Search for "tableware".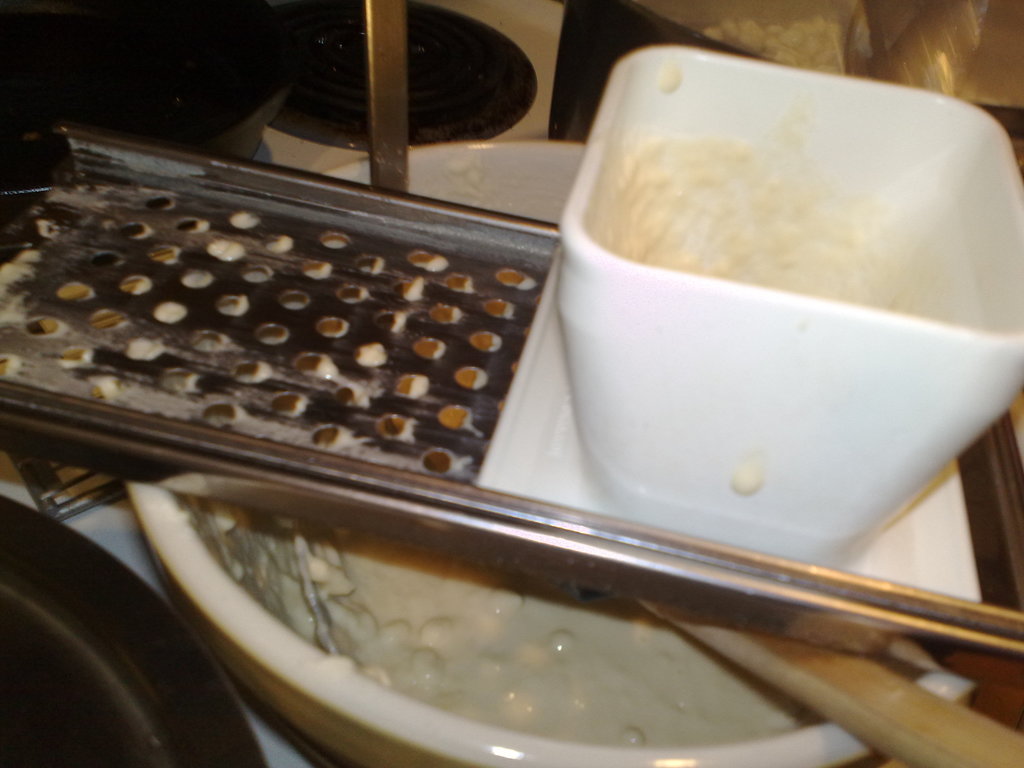
Found at <region>1, 488, 267, 767</region>.
